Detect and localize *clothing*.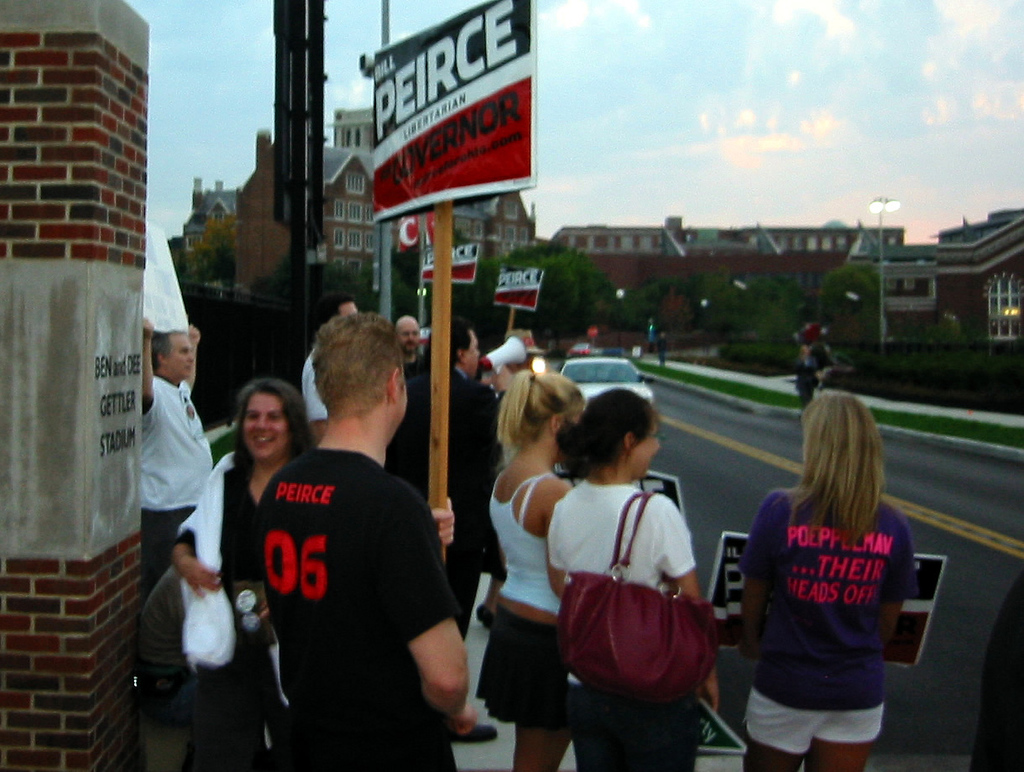
Localized at (x1=549, y1=482, x2=710, y2=771).
